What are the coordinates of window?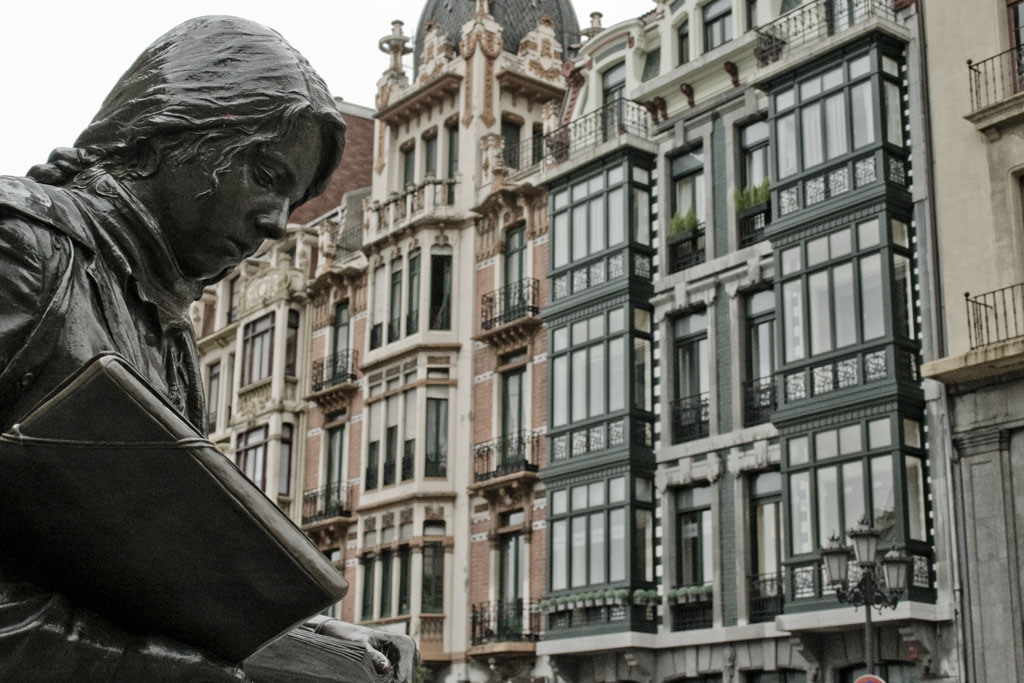
(281,428,293,489).
